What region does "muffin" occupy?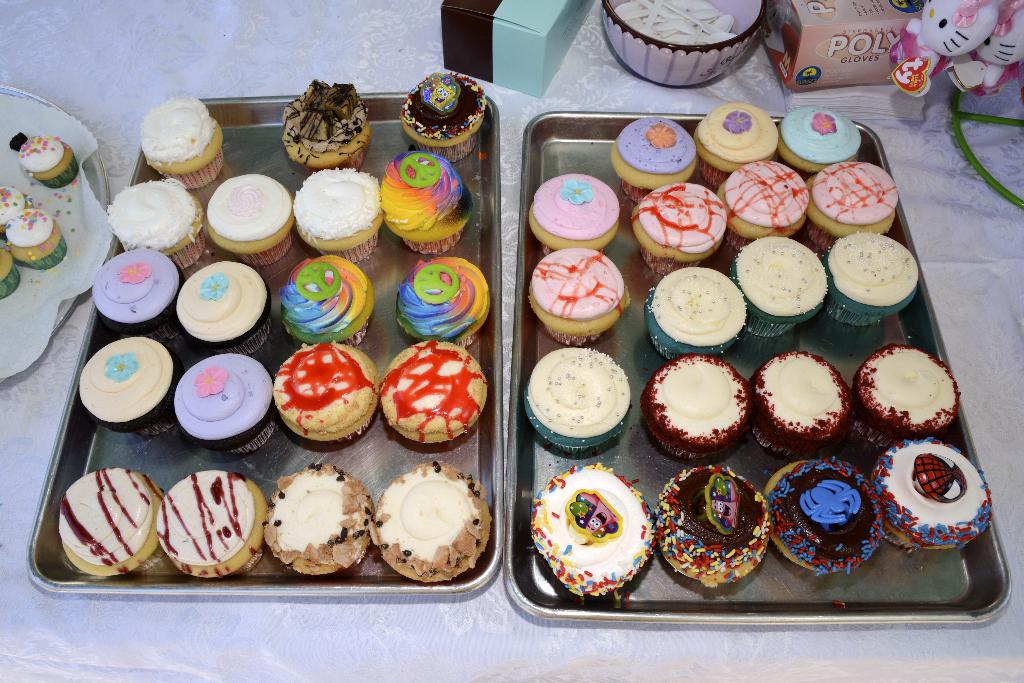
715:161:812:252.
